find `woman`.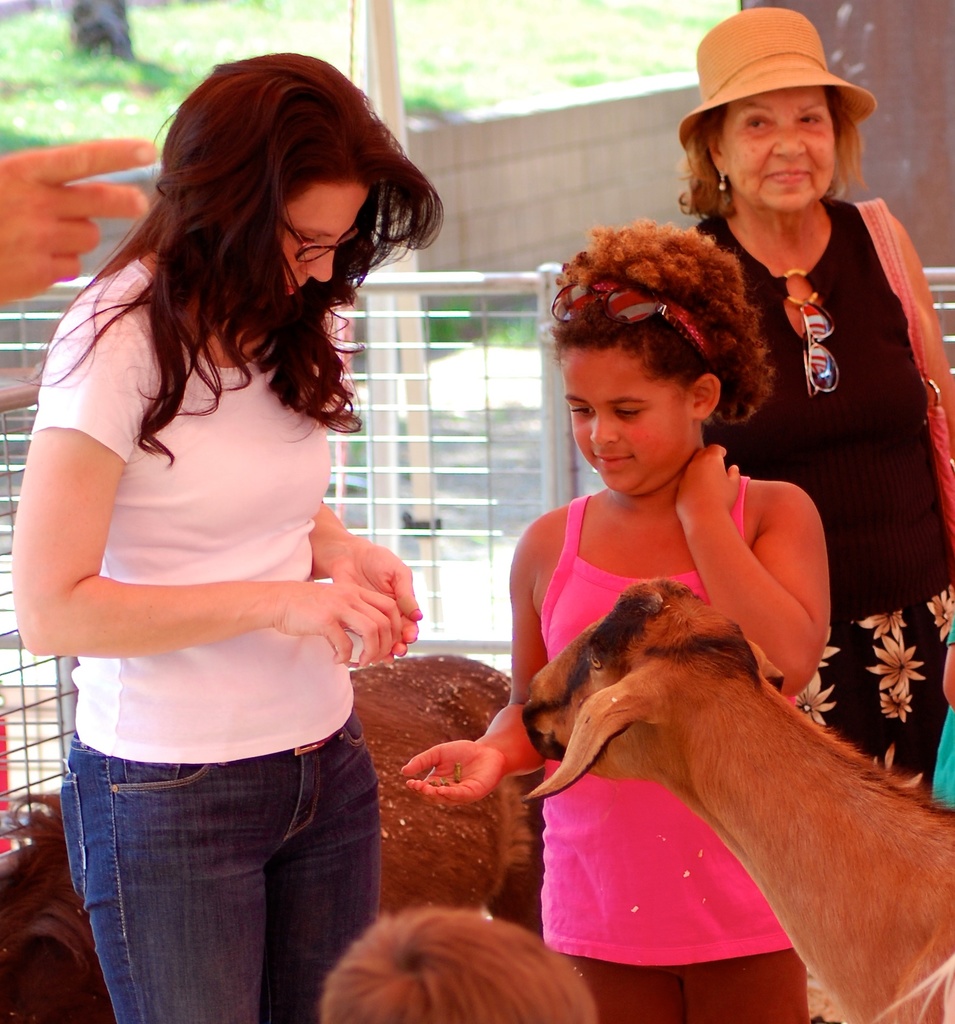
box=[678, 8, 954, 802].
